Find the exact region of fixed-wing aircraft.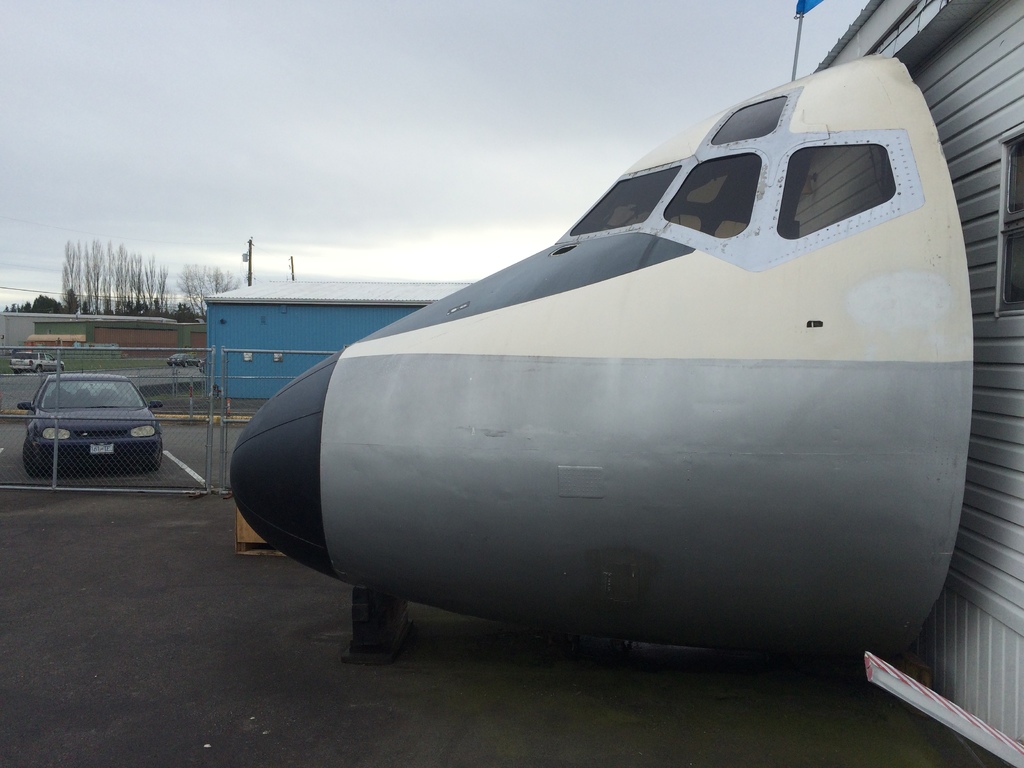
Exact region: rect(225, 52, 973, 654).
